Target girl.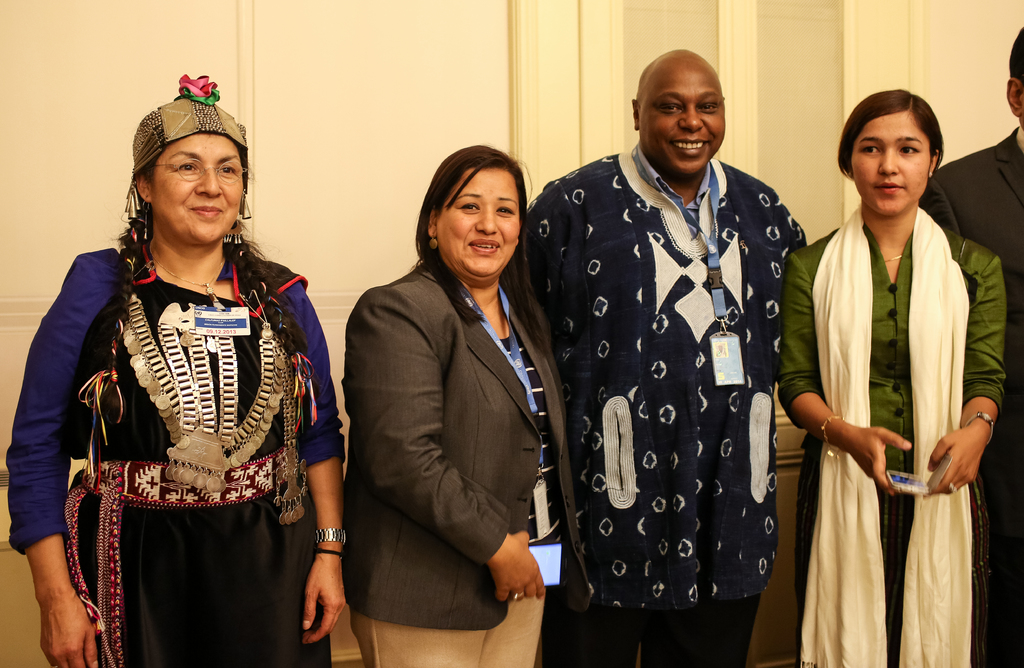
Target region: l=783, t=95, r=1012, b=667.
